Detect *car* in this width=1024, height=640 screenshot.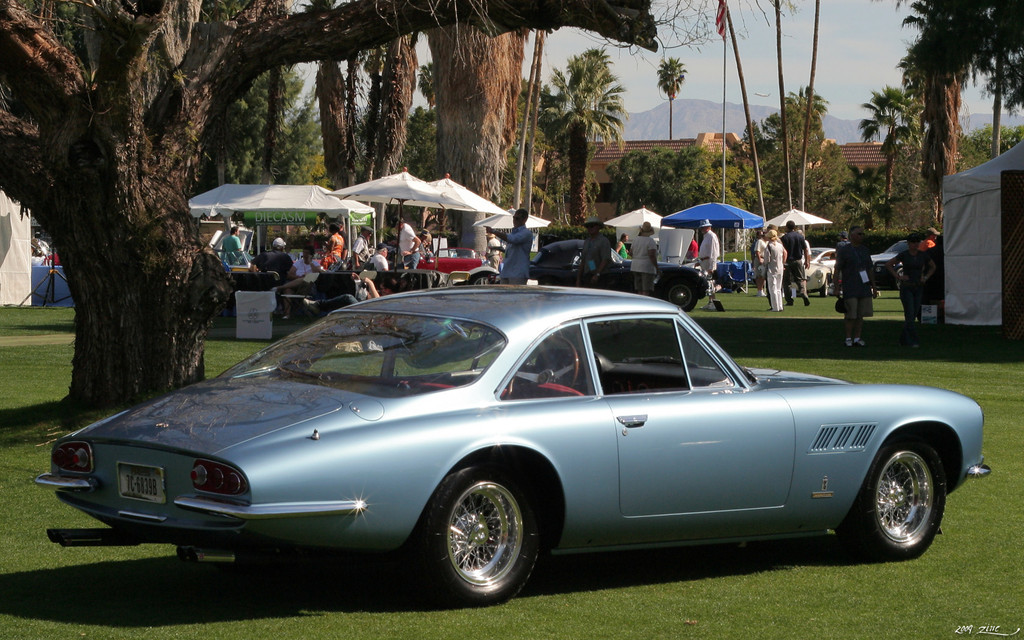
Detection: select_region(870, 237, 911, 285).
